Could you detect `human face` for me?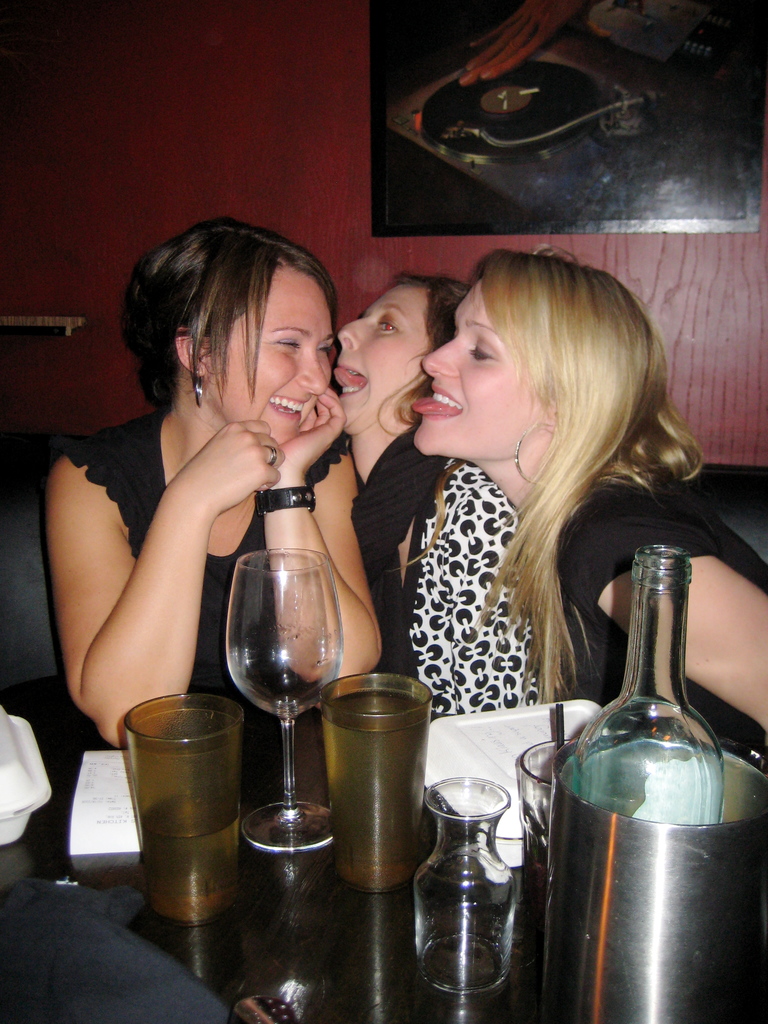
Detection result: 204 262 332 456.
